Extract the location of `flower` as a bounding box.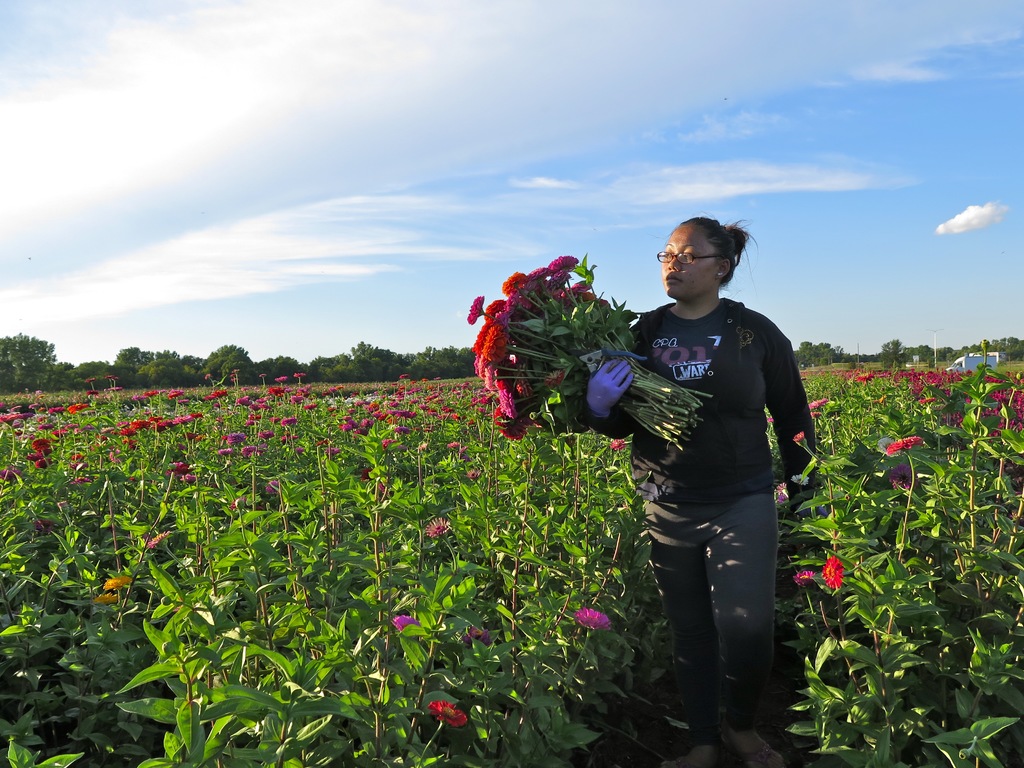
left=463, top=294, right=488, bottom=326.
